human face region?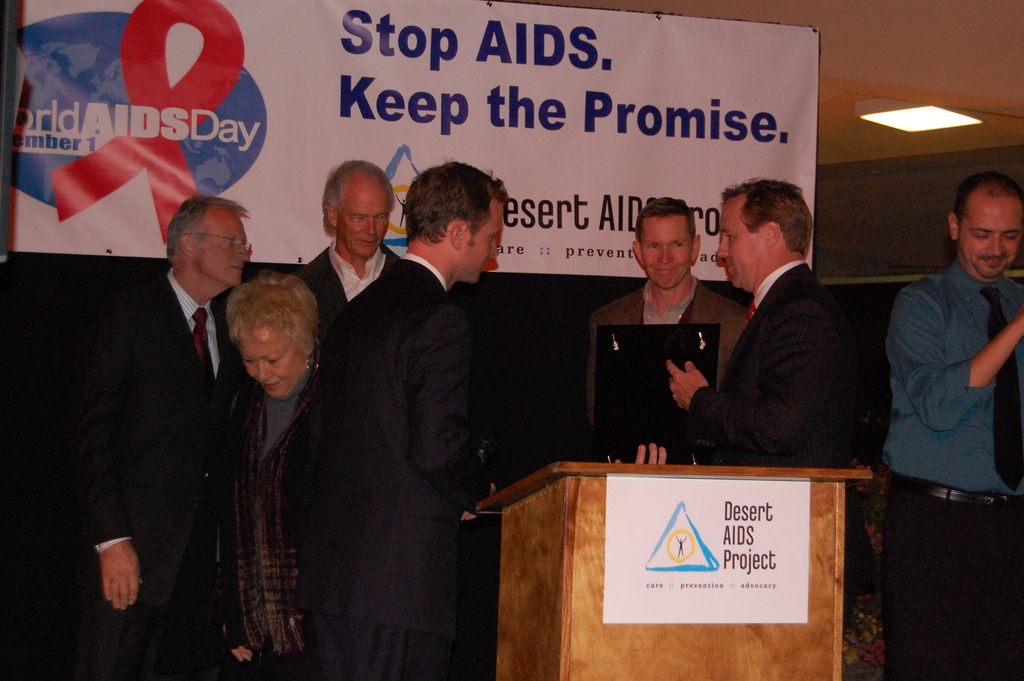
[197,209,248,283]
